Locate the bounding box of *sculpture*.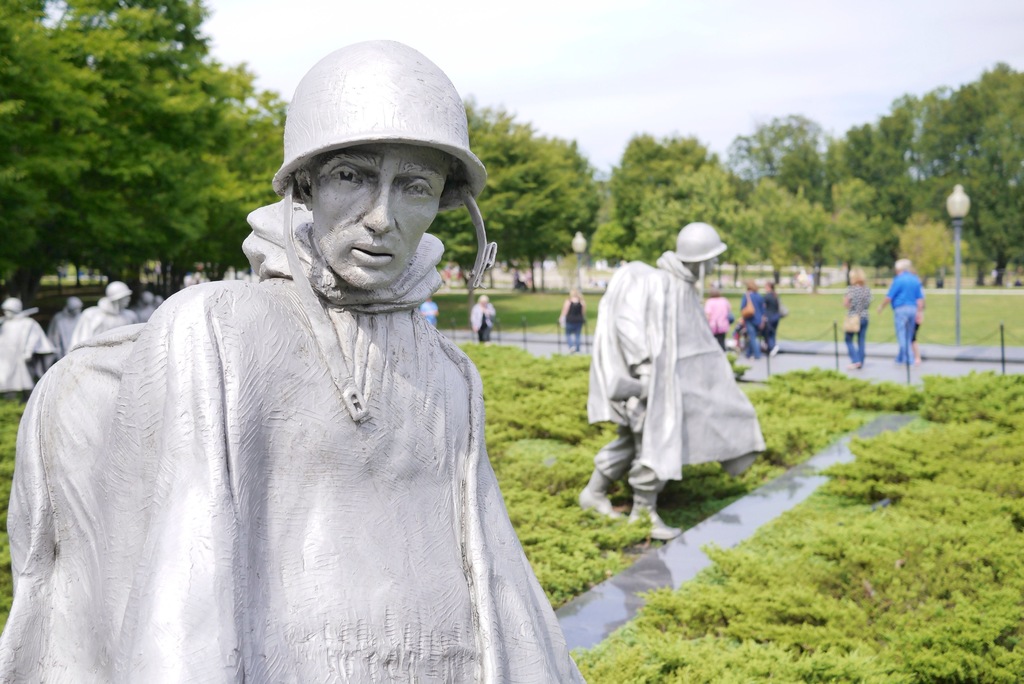
Bounding box: (572, 220, 770, 537).
